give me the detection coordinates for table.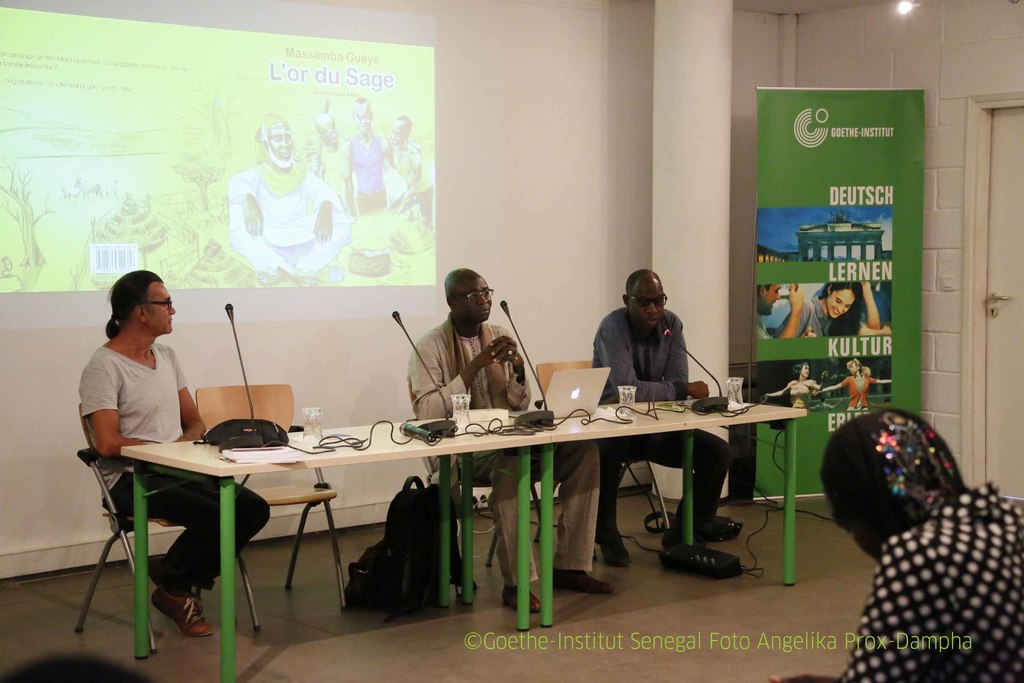
bbox(122, 400, 811, 682).
